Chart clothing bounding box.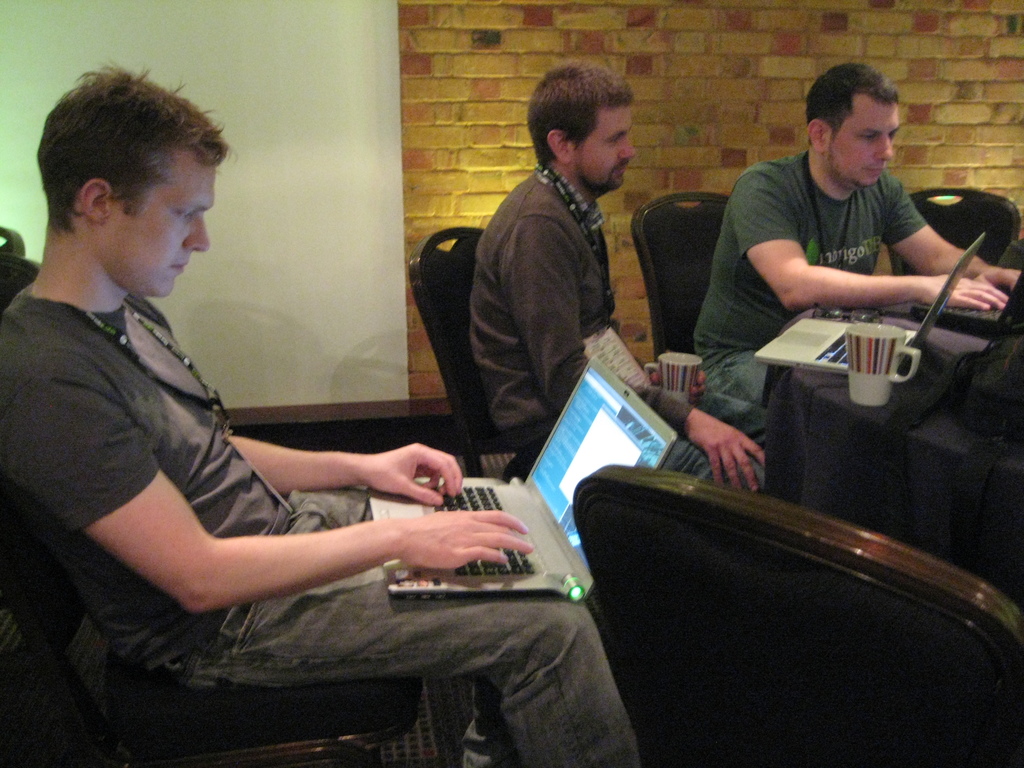
Charted: 694, 152, 933, 439.
